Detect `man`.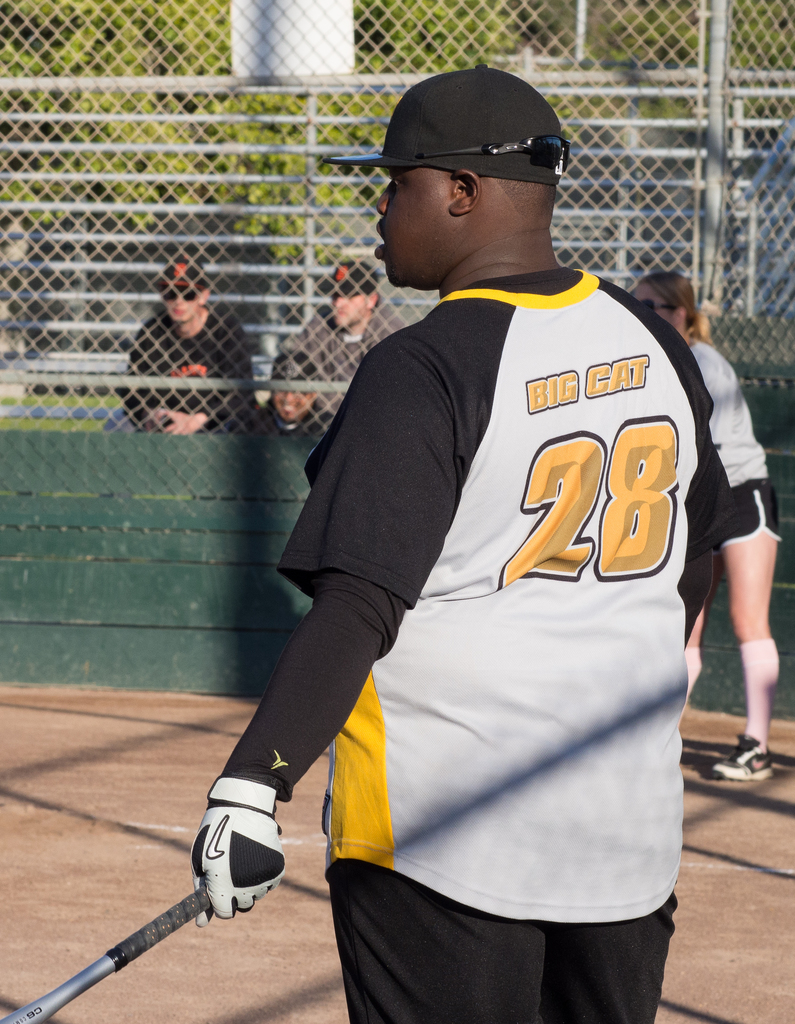
Detected at Rect(104, 255, 270, 457).
